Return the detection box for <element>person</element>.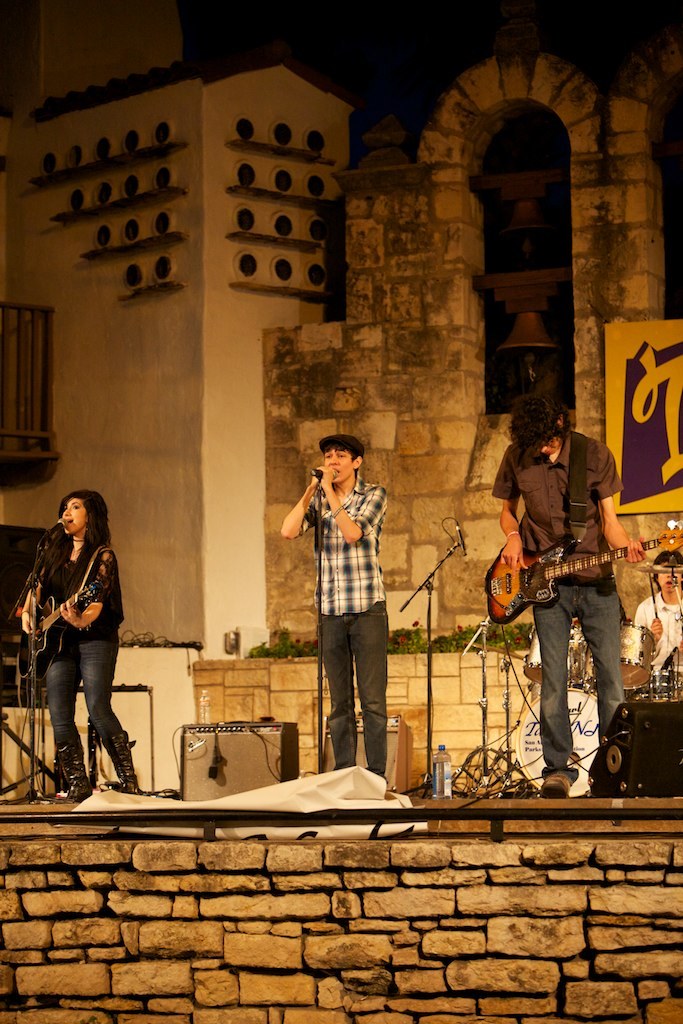
{"x1": 499, "y1": 382, "x2": 630, "y2": 791}.
